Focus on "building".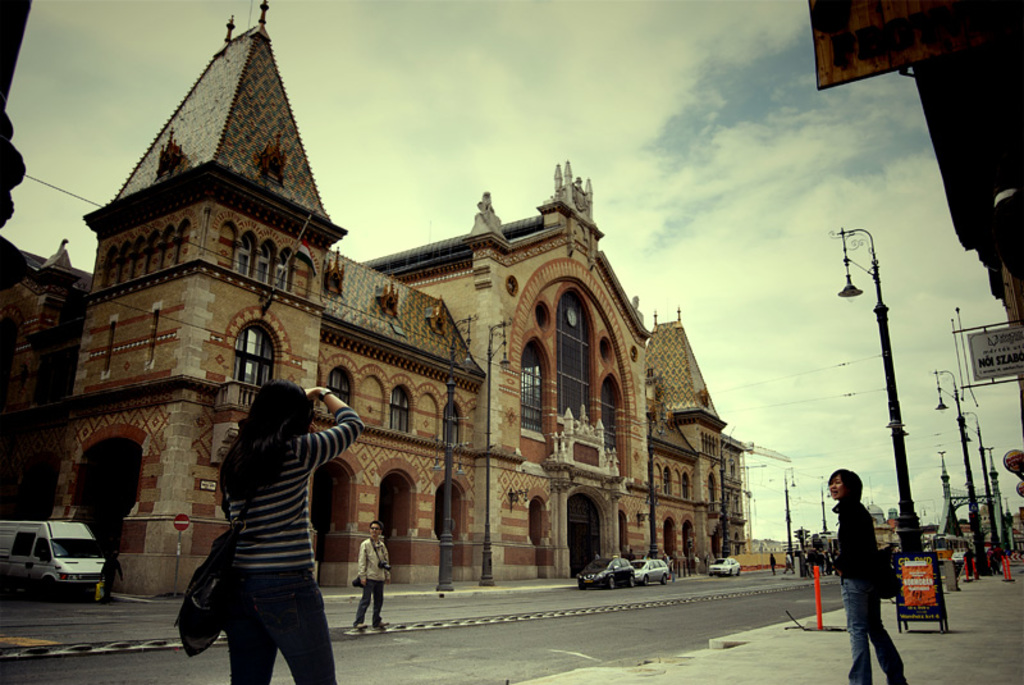
Focused at box=[49, 6, 754, 597].
